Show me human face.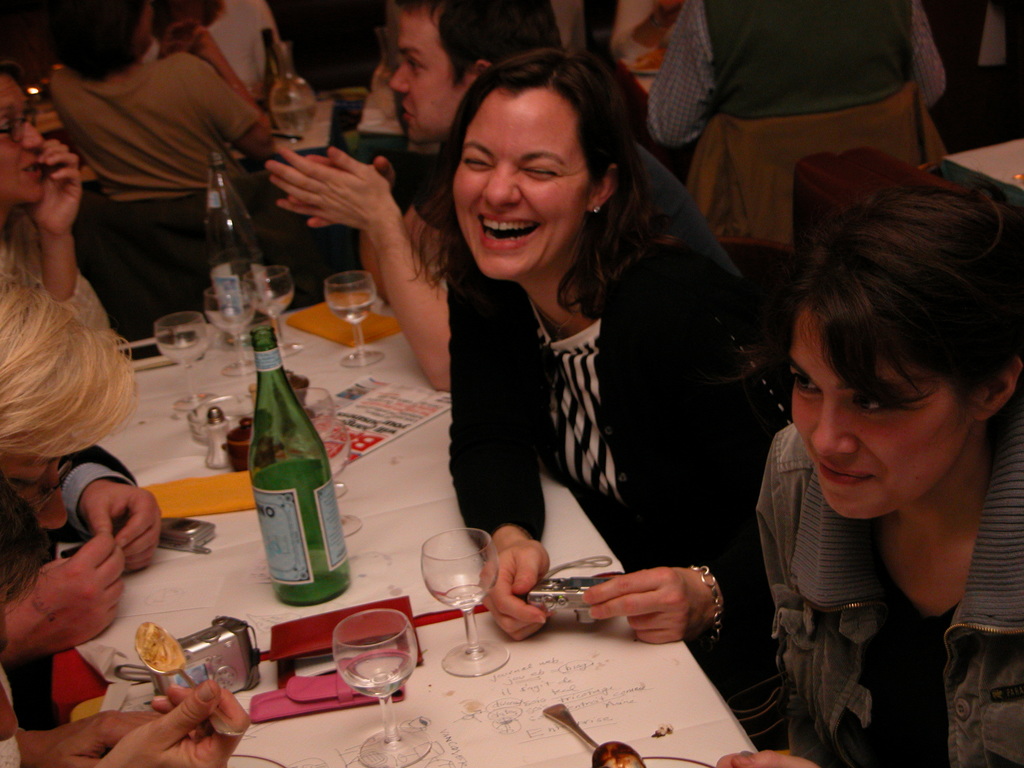
human face is here: pyautogui.locateOnScreen(0, 72, 43, 205).
